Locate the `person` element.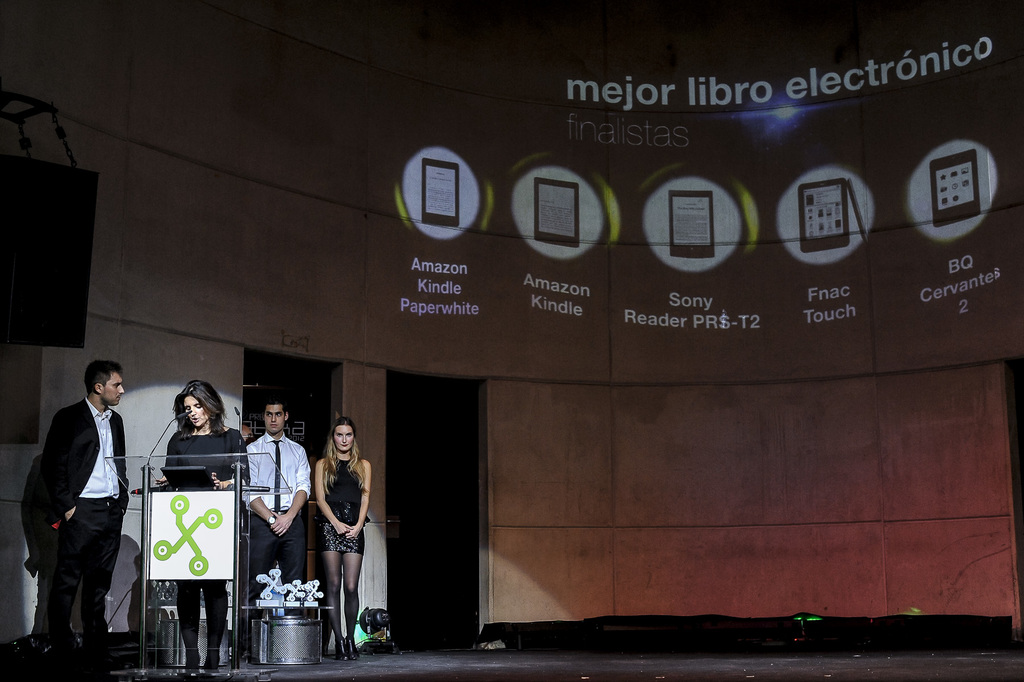
Element bbox: region(30, 344, 130, 671).
